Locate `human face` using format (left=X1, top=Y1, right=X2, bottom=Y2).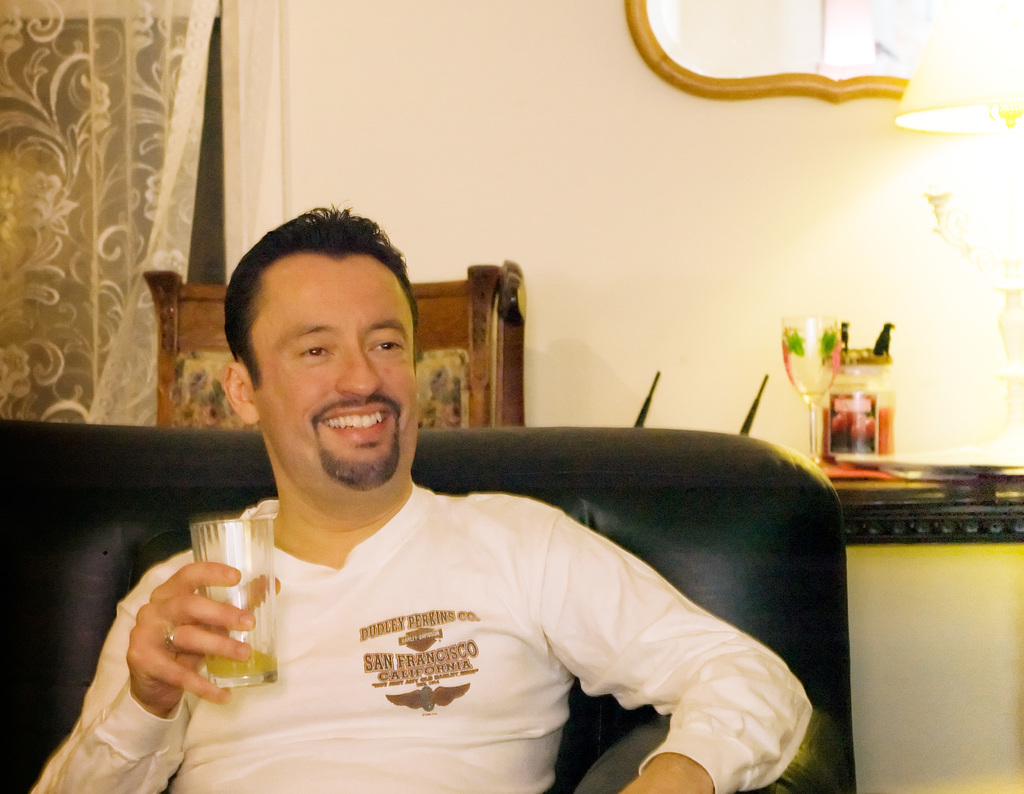
(left=250, top=248, right=415, bottom=464).
